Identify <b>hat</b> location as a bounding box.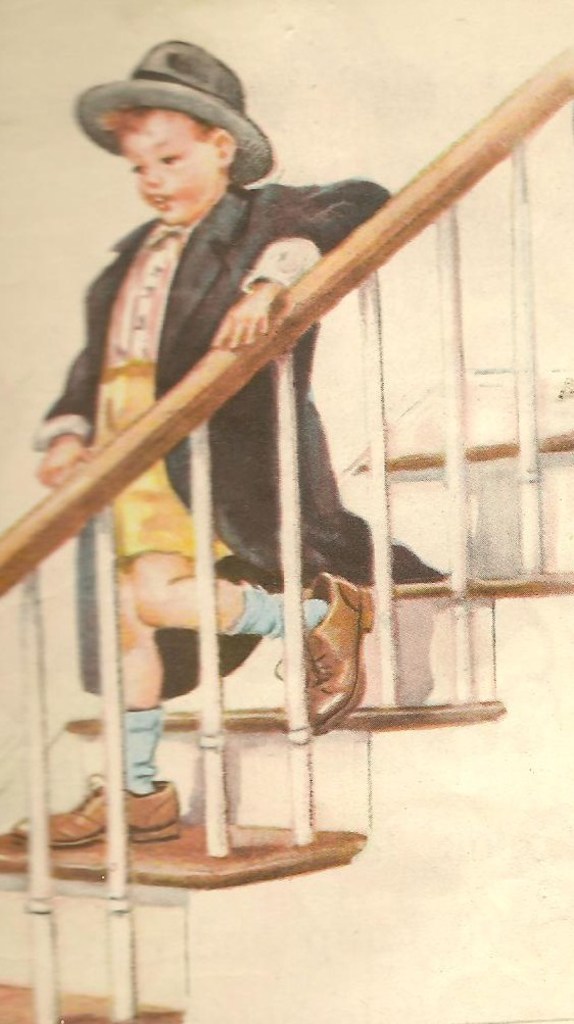
{"x1": 71, "y1": 40, "x2": 272, "y2": 187}.
